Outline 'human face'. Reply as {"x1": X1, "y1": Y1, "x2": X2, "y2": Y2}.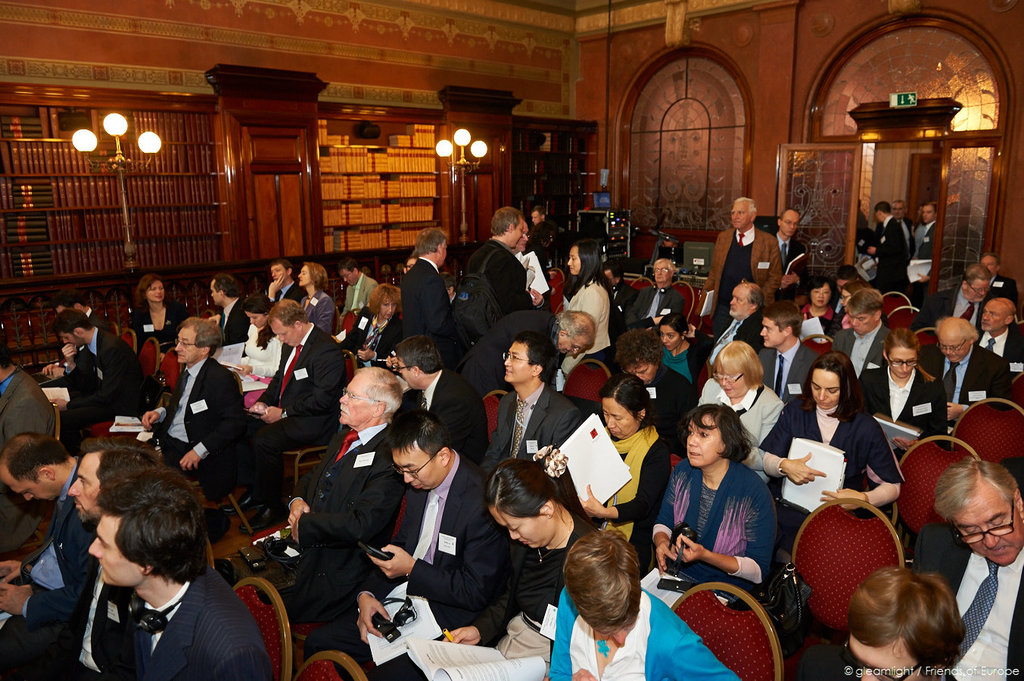
{"x1": 945, "y1": 342, "x2": 968, "y2": 363}.
